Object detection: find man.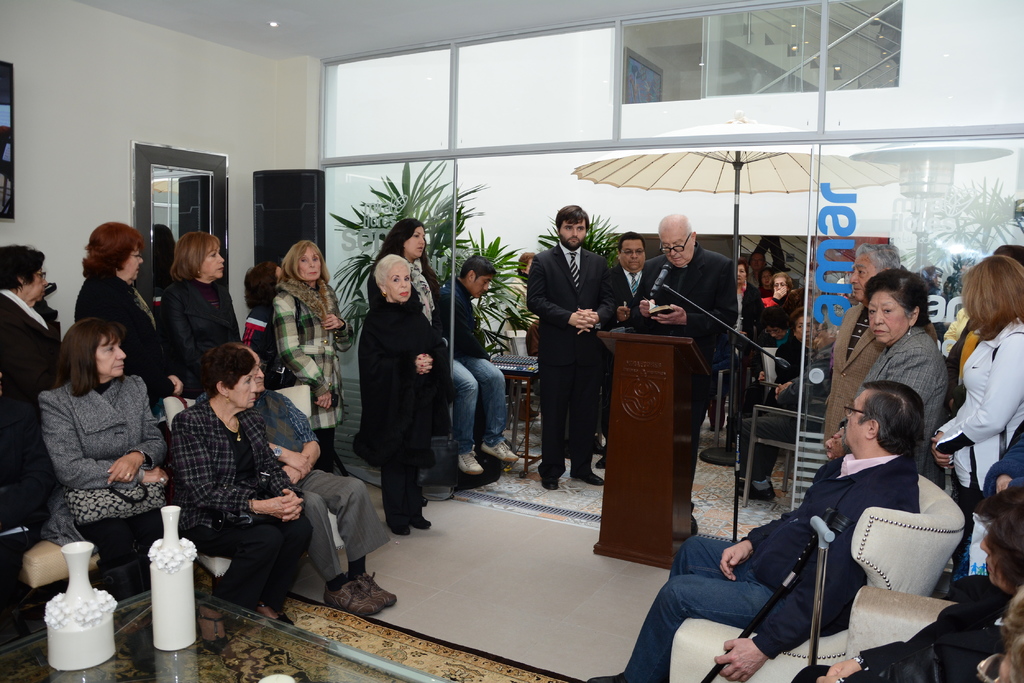
locate(593, 229, 660, 470).
